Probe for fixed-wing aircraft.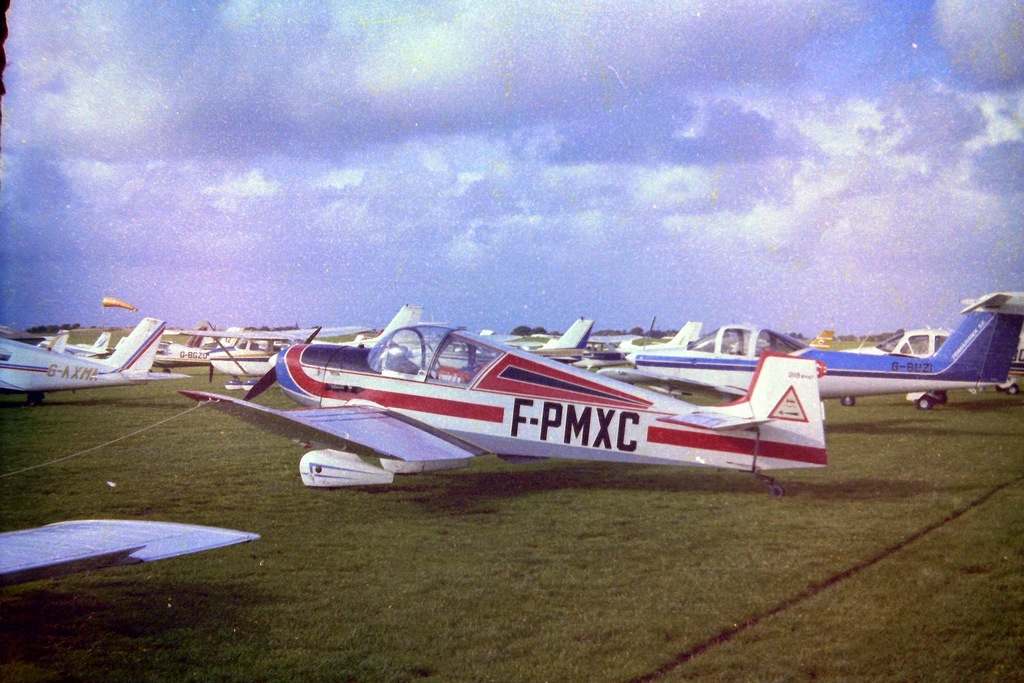
Probe result: [0, 325, 193, 404].
